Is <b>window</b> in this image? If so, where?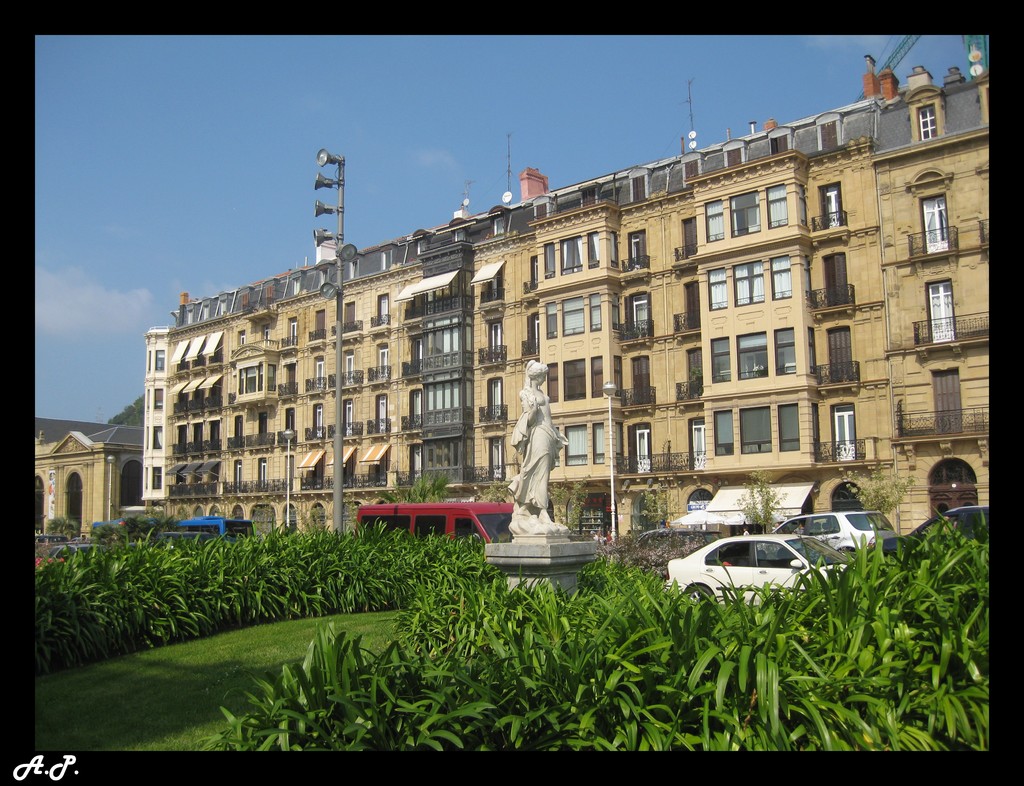
Yes, at <region>740, 404, 772, 457</region>.
